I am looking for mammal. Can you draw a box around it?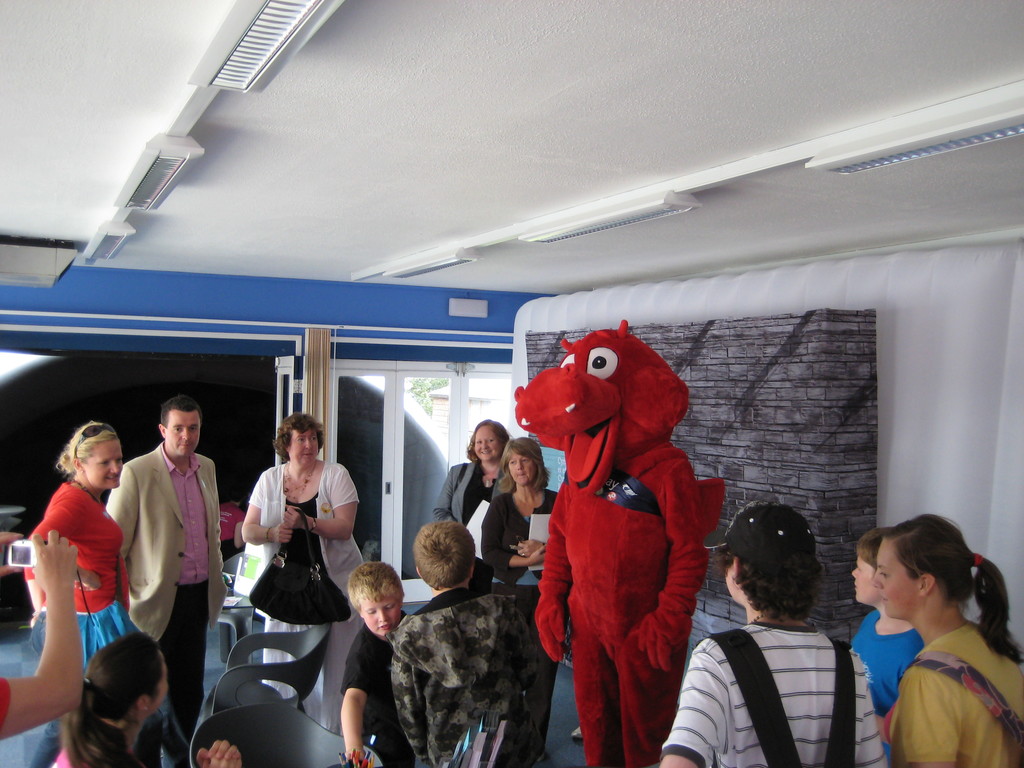
Sure, the bounding box is box=[22, 422, 144, 767].
